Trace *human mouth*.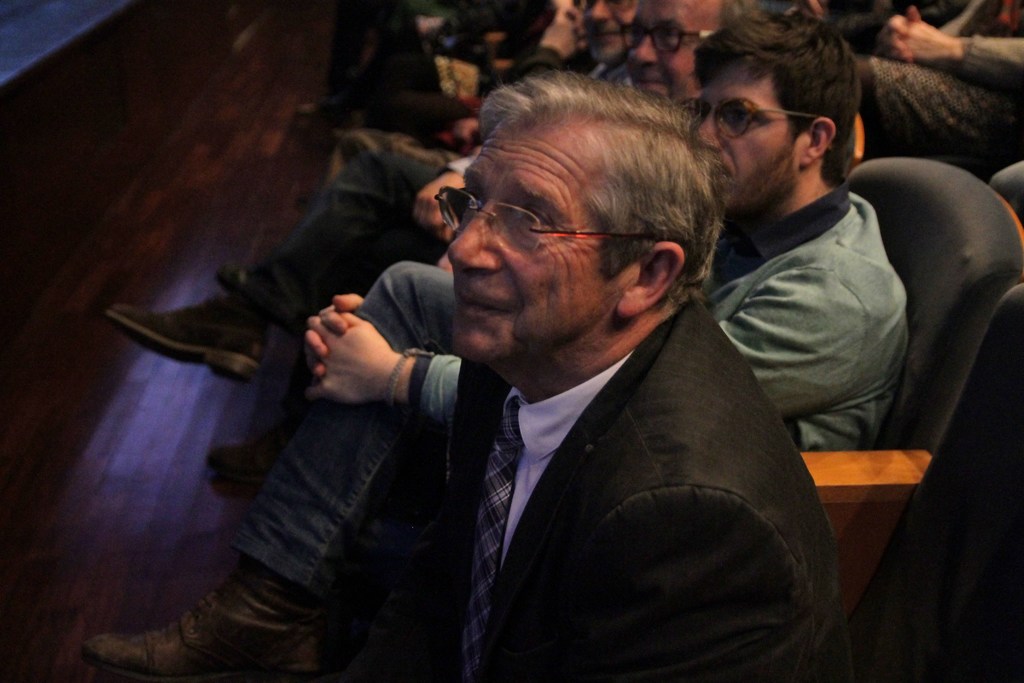
Traced to [left=456, top=287, right=514, bottom=320].
